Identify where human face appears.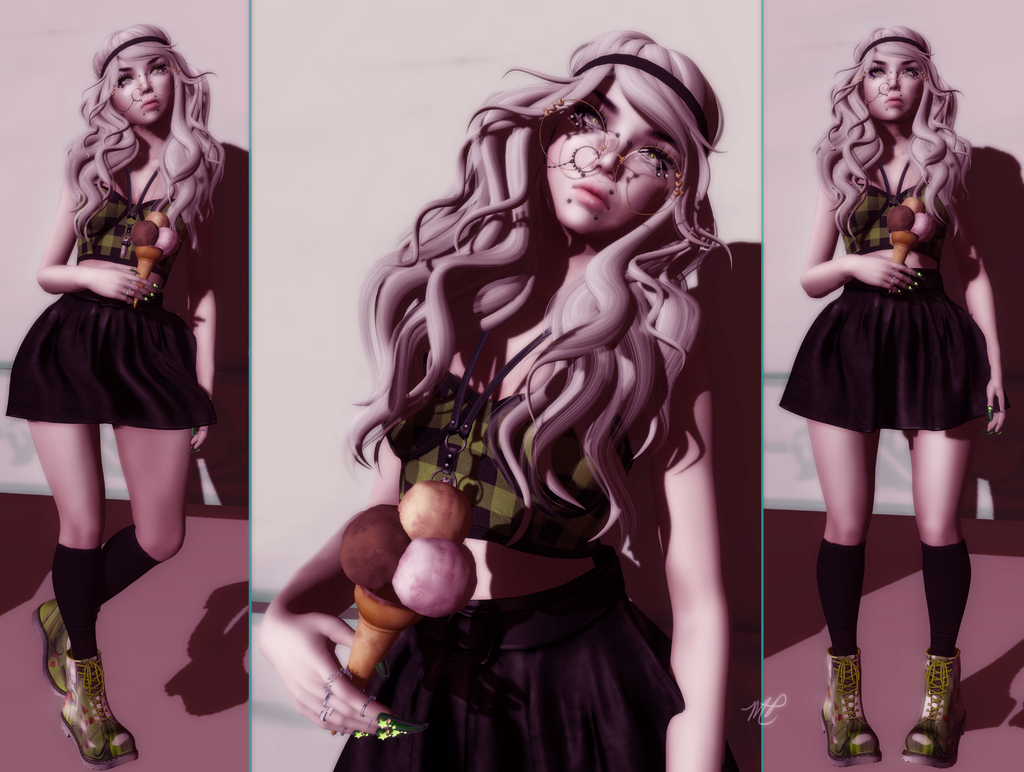
Appears at x1=113, y1=54, x2=177, y2=125.
